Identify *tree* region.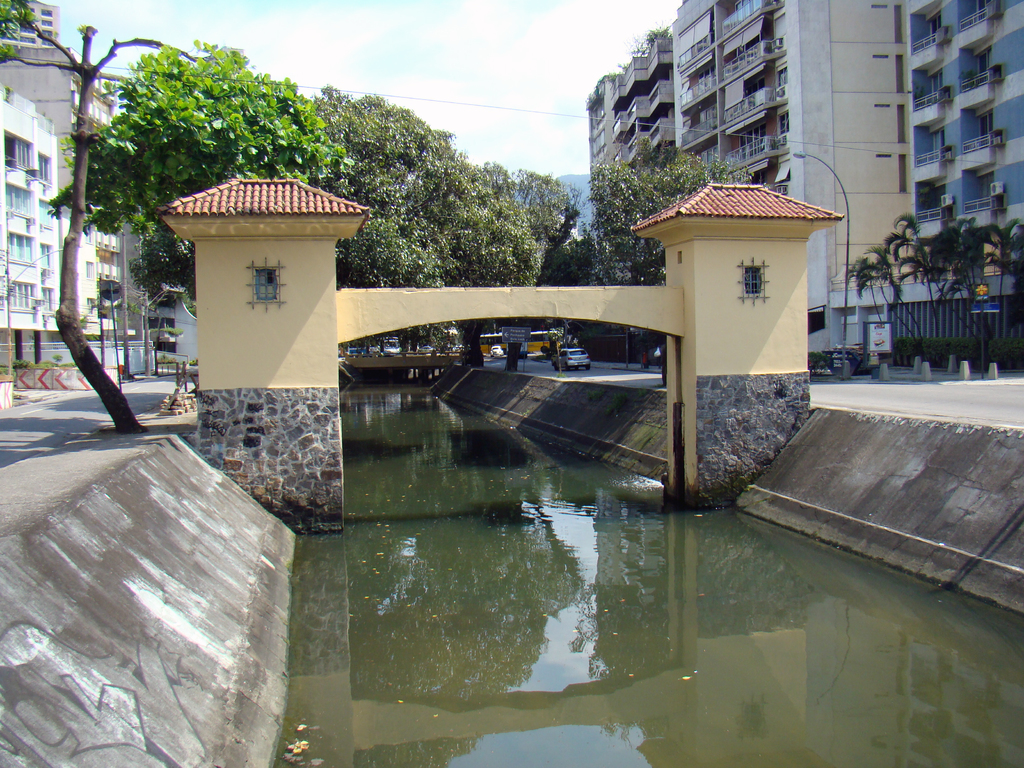
Region: 8,18,186,442.
